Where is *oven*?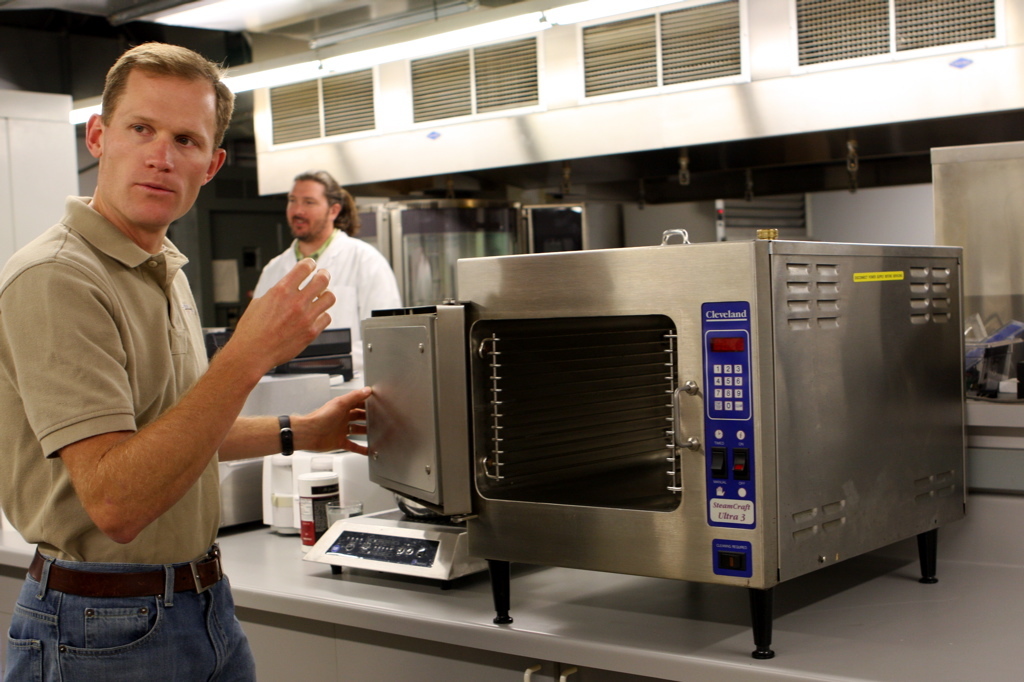
BBox(360, 236, 968, 660).
